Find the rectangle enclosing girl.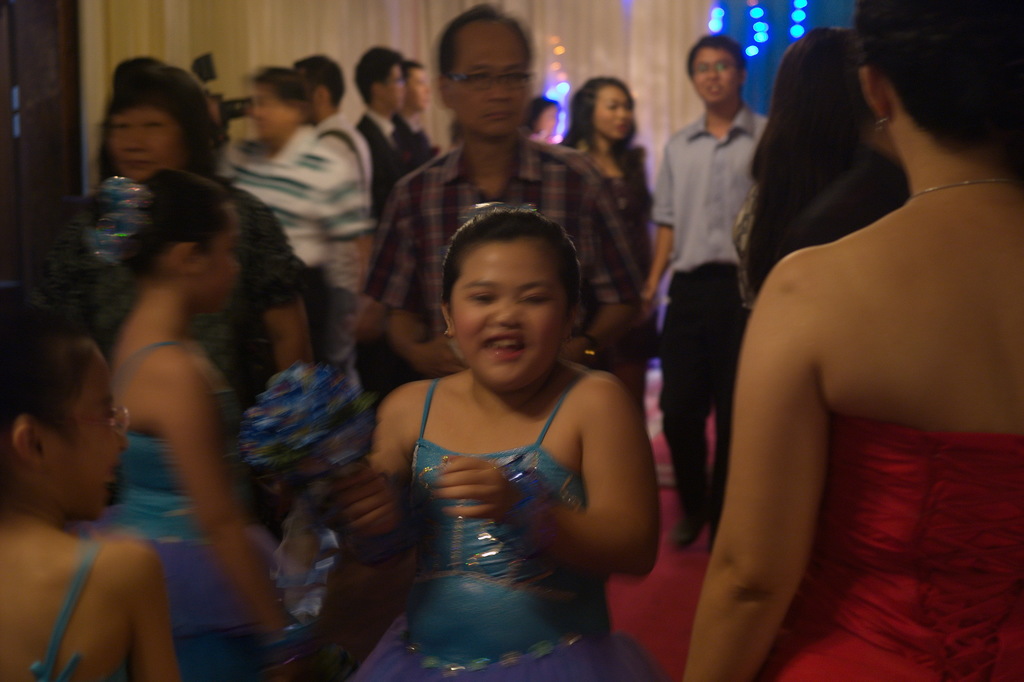
bbox=[79, 168, 296, 681].
